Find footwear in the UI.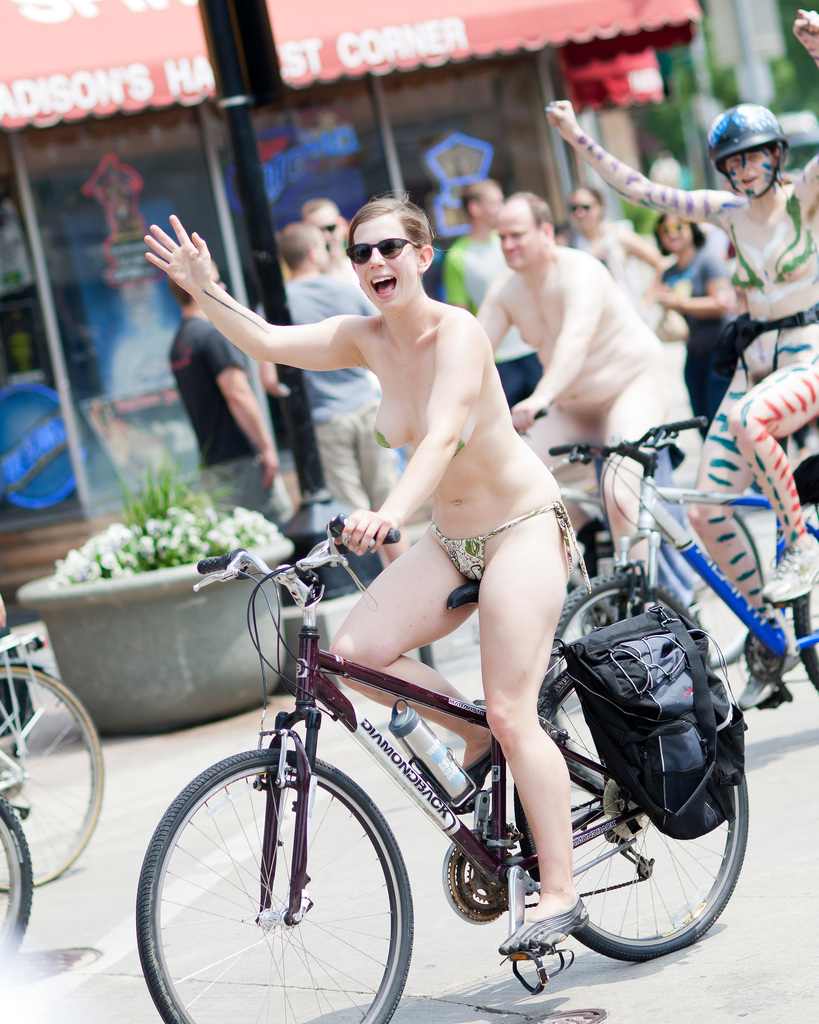
UI element at [left=761, top=541, right=818, bottom=605].
